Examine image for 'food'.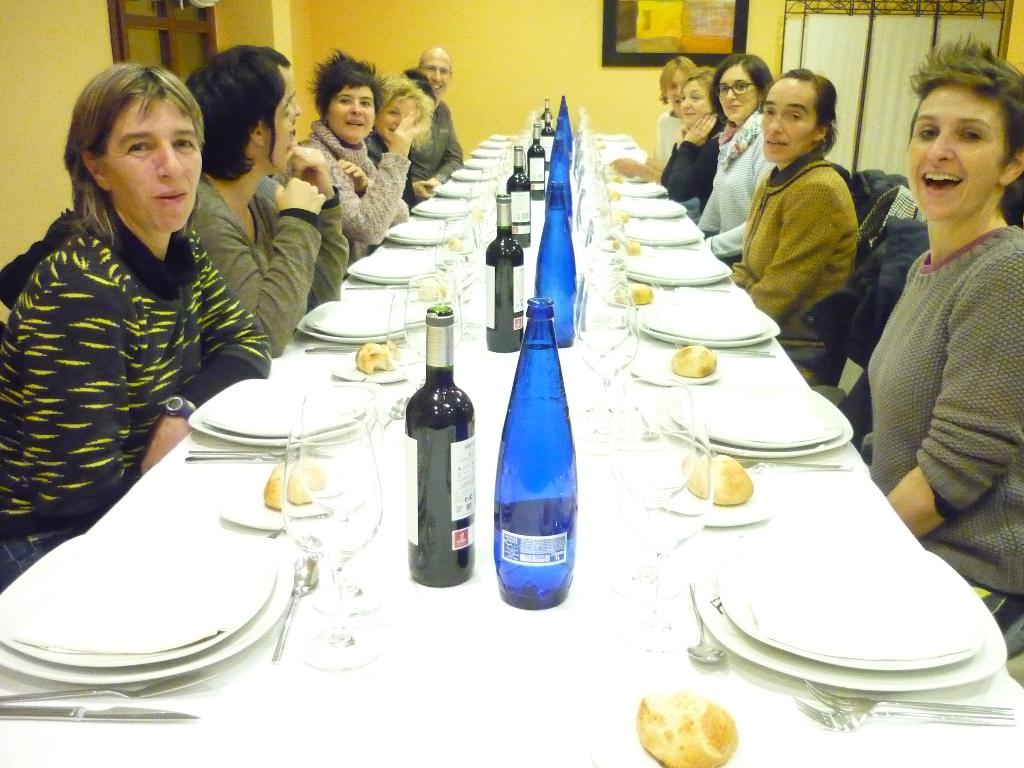
Examination result: rect(445, 234, 463, 252).
